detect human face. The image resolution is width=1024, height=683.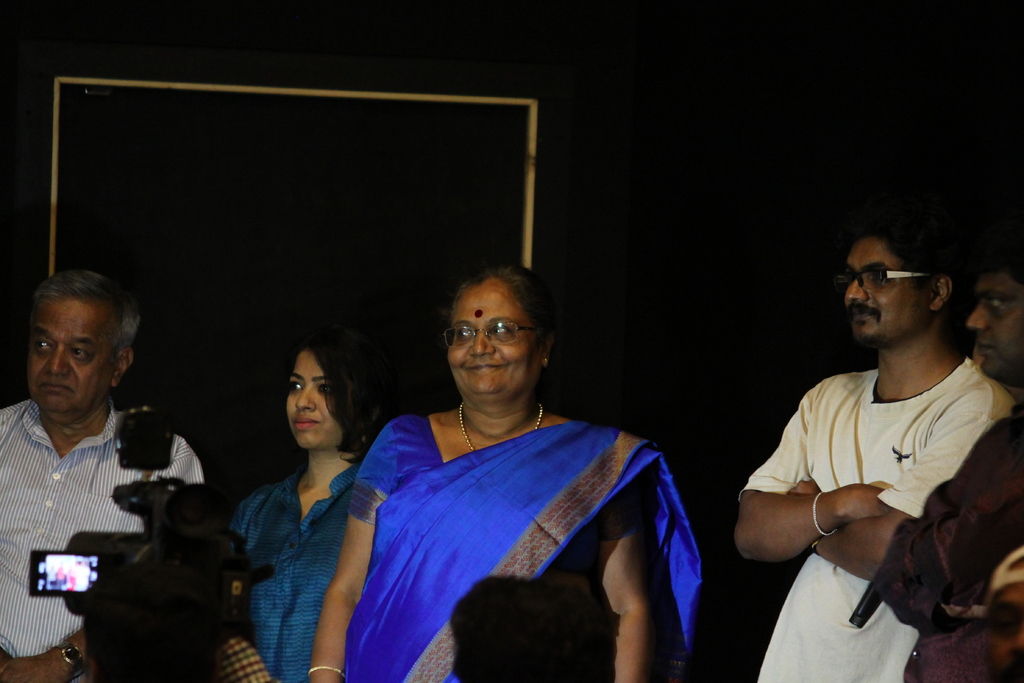
crop(30, 293, 114, 419).
